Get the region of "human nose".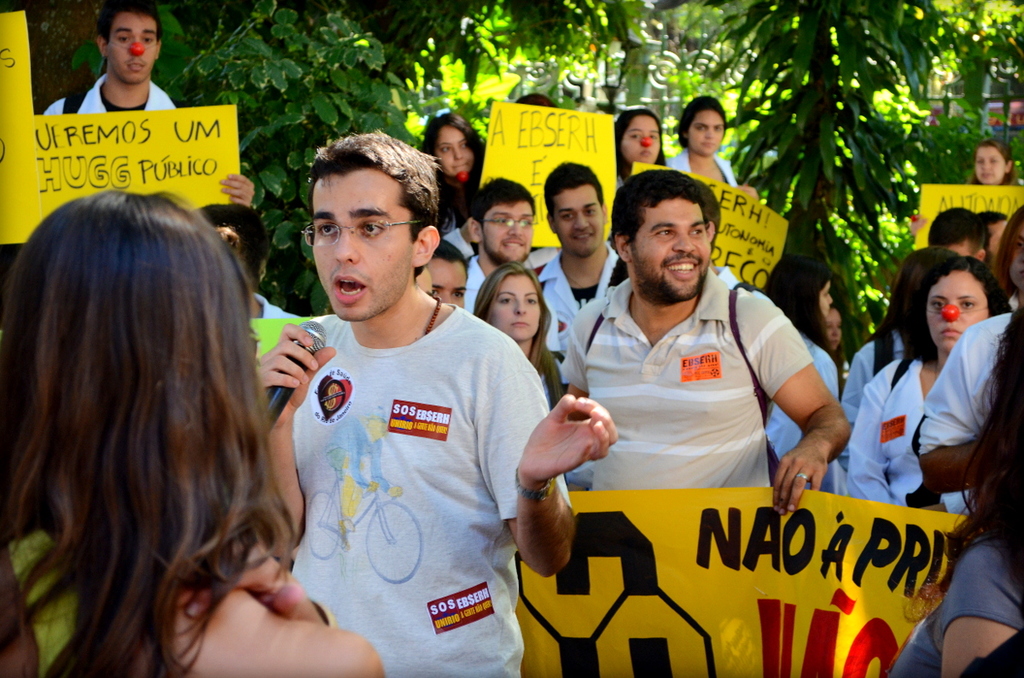
{"left": 514, "top": 300, "right": 527, "bottom": 315}.
